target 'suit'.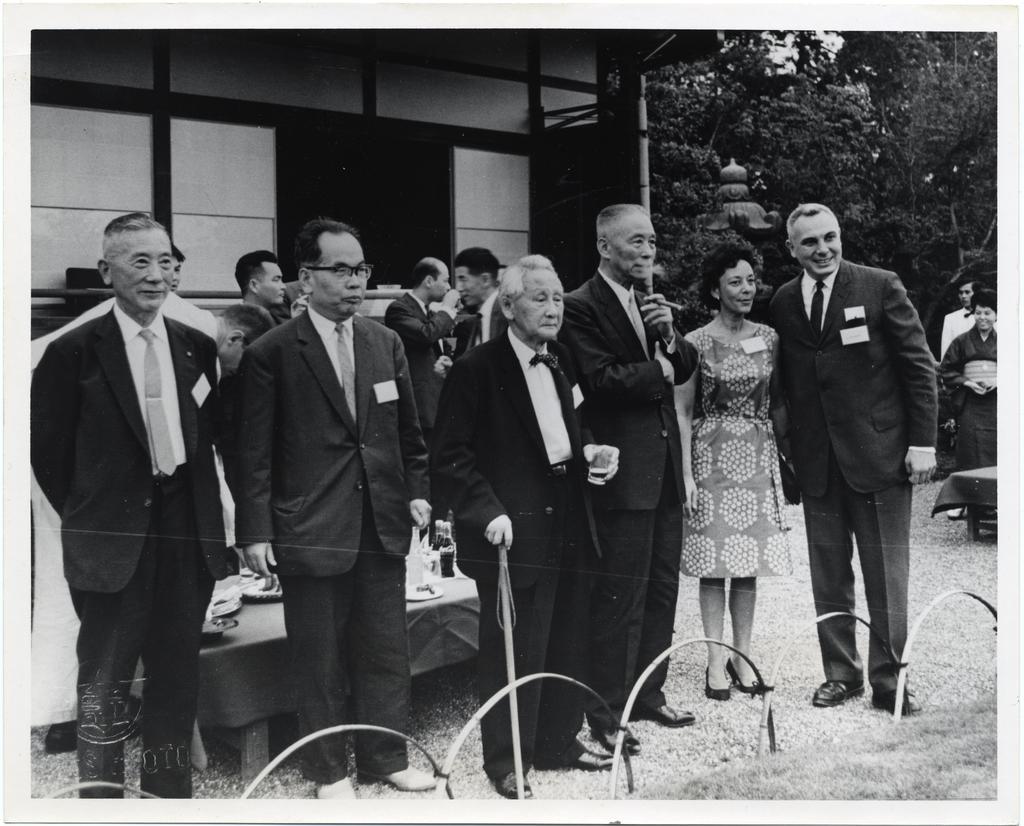
Target region: detection(20, 301, 227, 816).
